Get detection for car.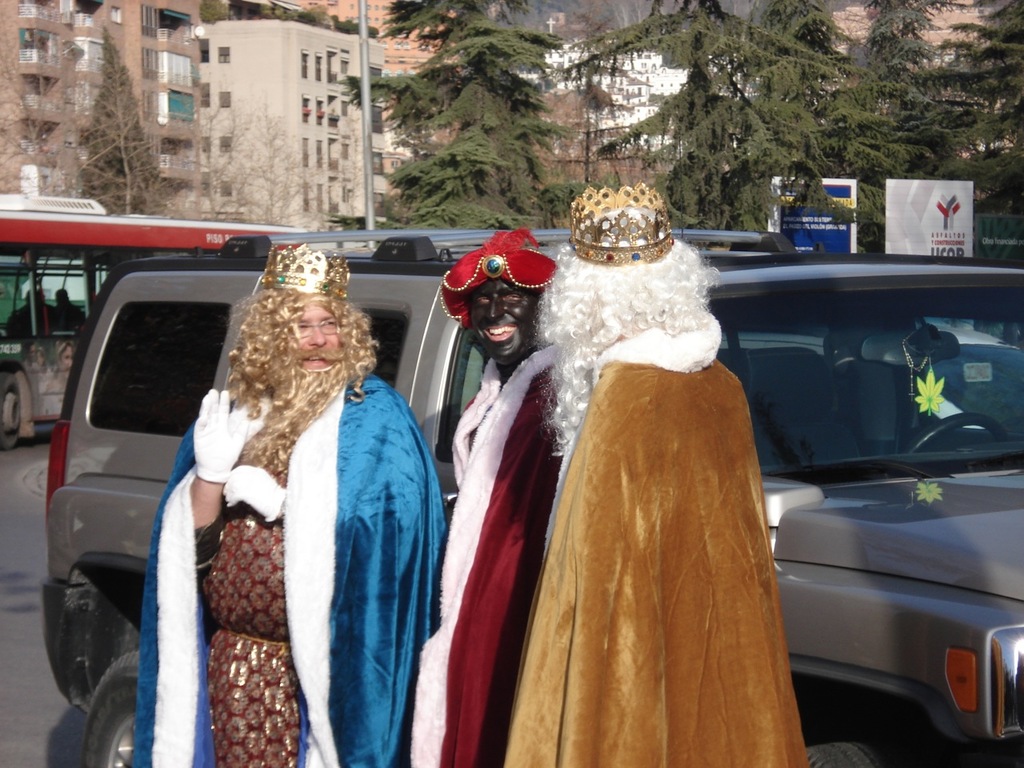
Detection: bbox=[40, 224, 1023, 767].
